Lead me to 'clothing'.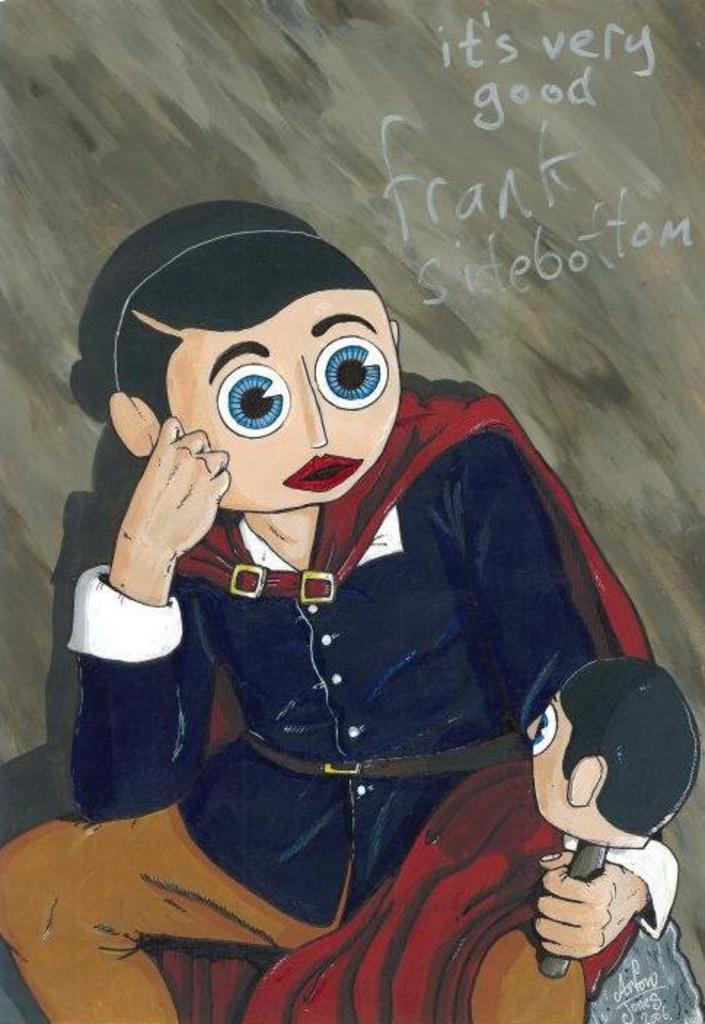
Lead to [left=583, top=855, right=704, bottom=1023].
